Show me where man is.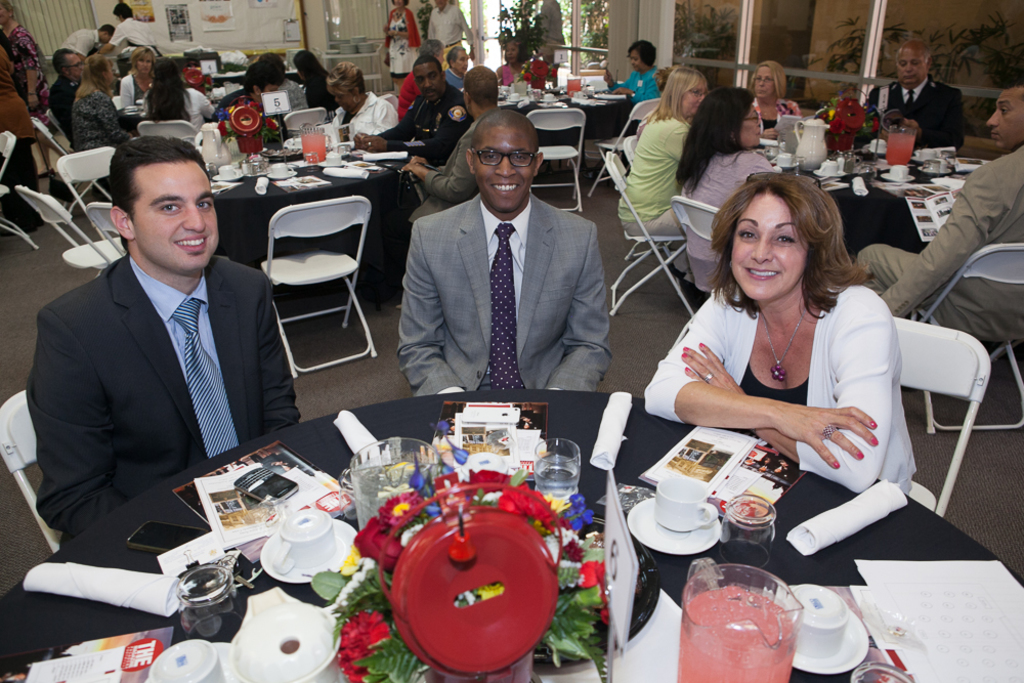
man is at (19,131,301,572).
